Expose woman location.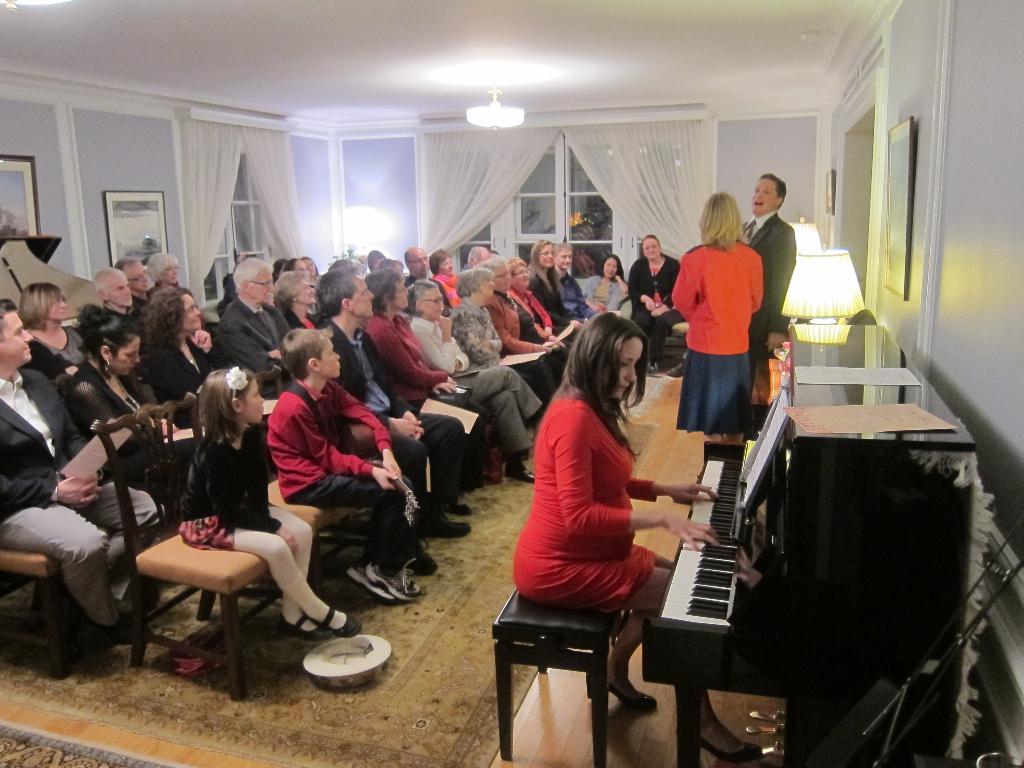
Exposed at (505,253,574,361).
